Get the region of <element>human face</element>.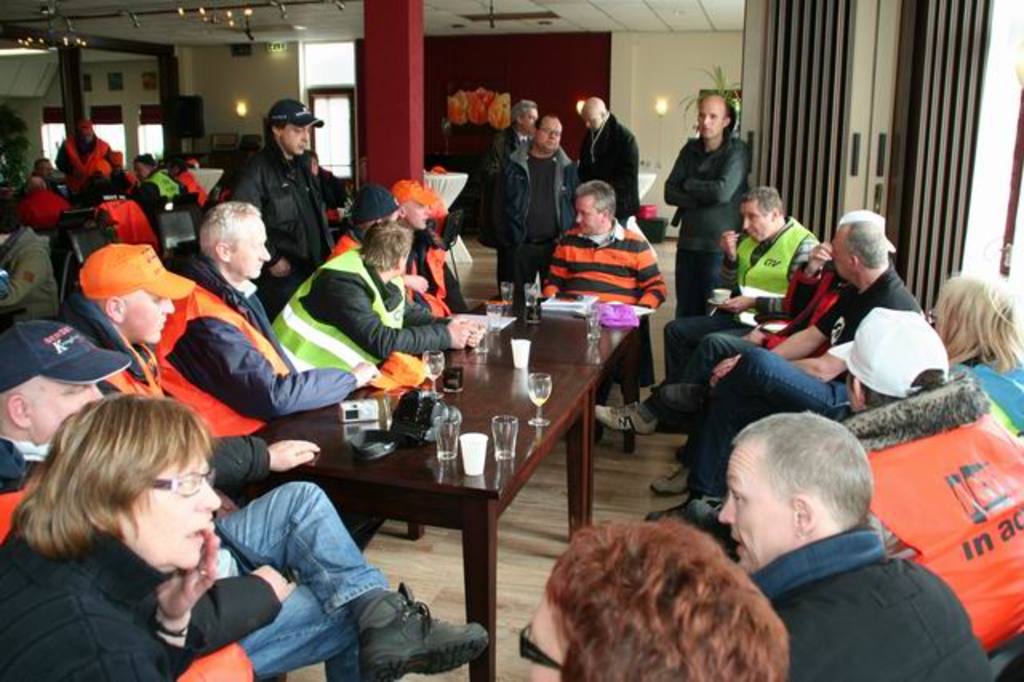
(278, 118, 309, 158).
